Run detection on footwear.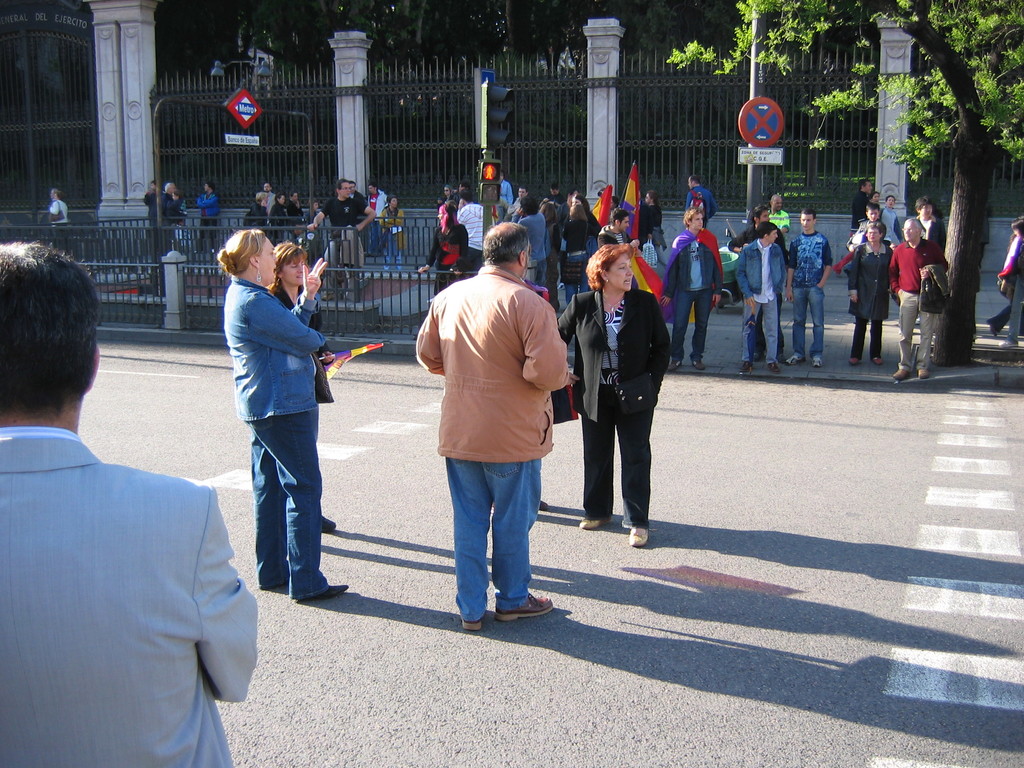
Result: bbox=[918, 369, 931, 378].
